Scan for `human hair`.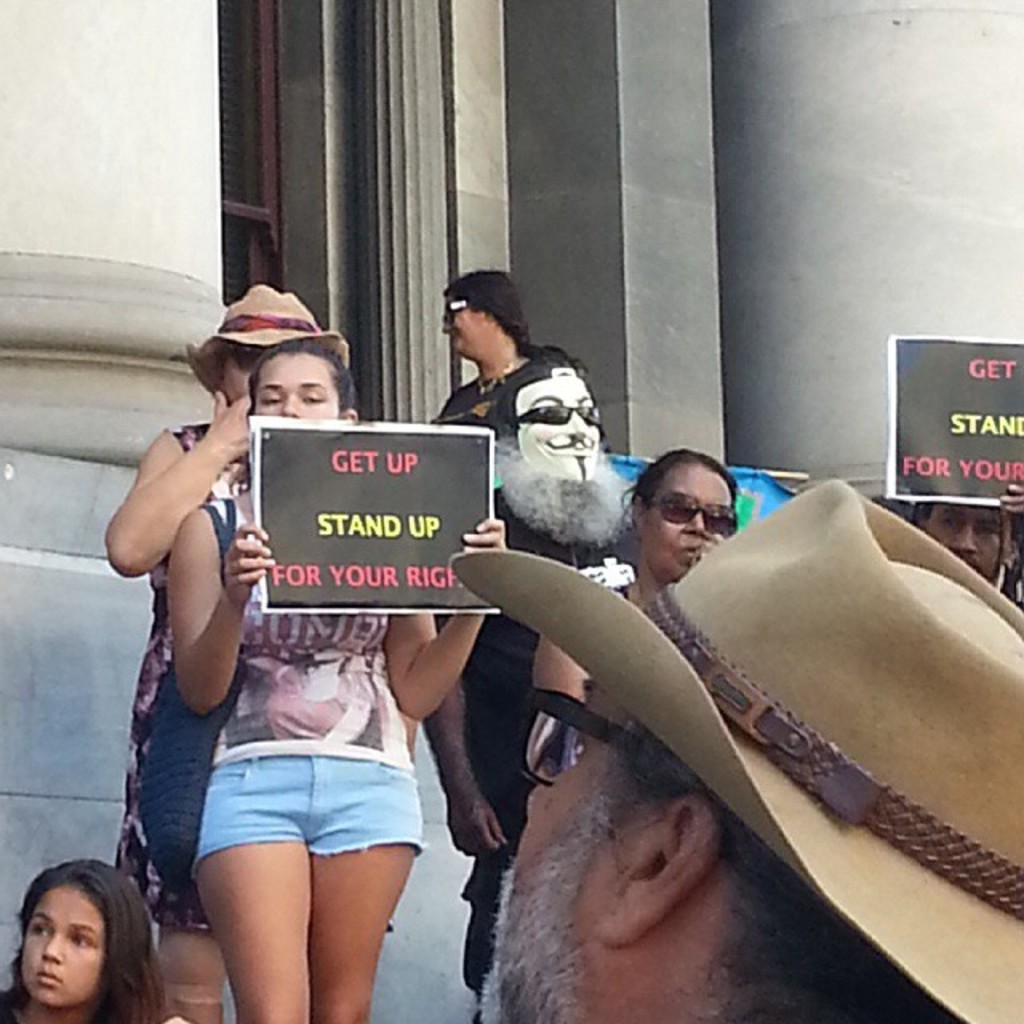
Scan result: left=6, top=875, right=130, bottom=1023.
